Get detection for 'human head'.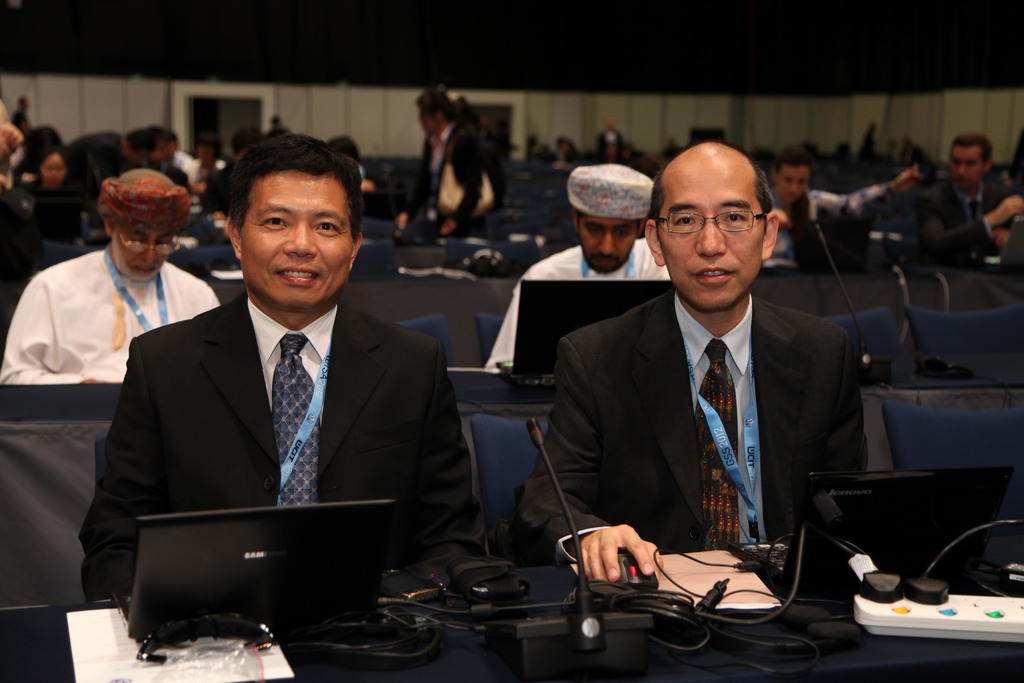
Detection: box=[527, 134, 541, 148].
